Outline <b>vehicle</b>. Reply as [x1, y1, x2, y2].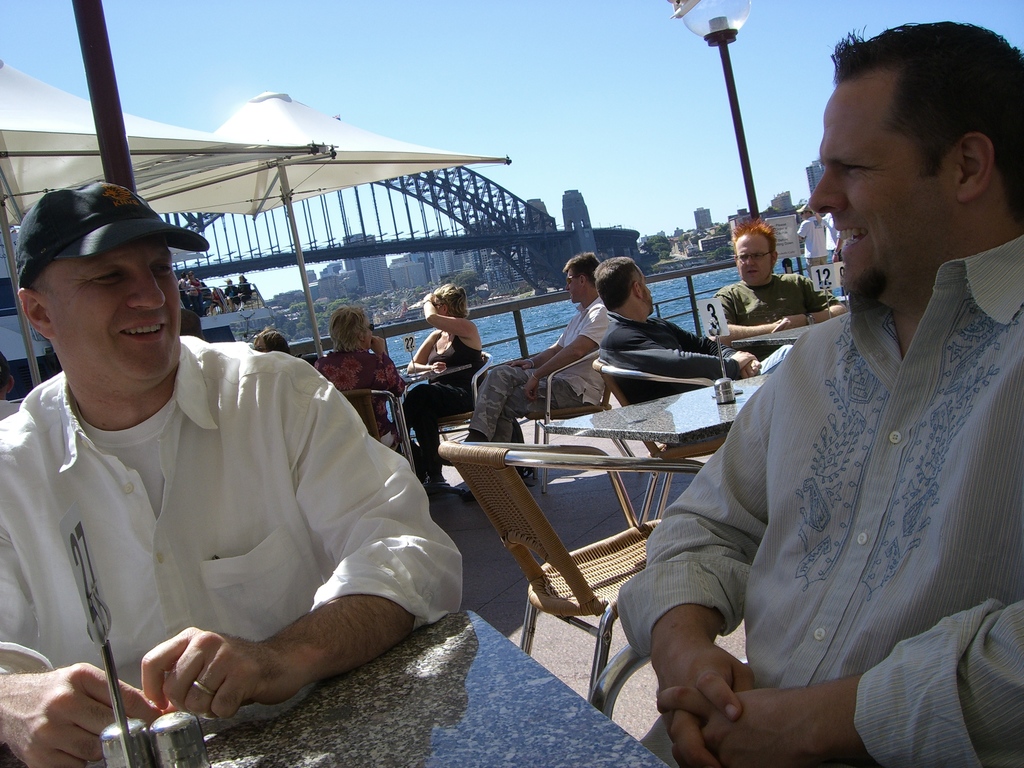
[0, 234, 269, 404].
